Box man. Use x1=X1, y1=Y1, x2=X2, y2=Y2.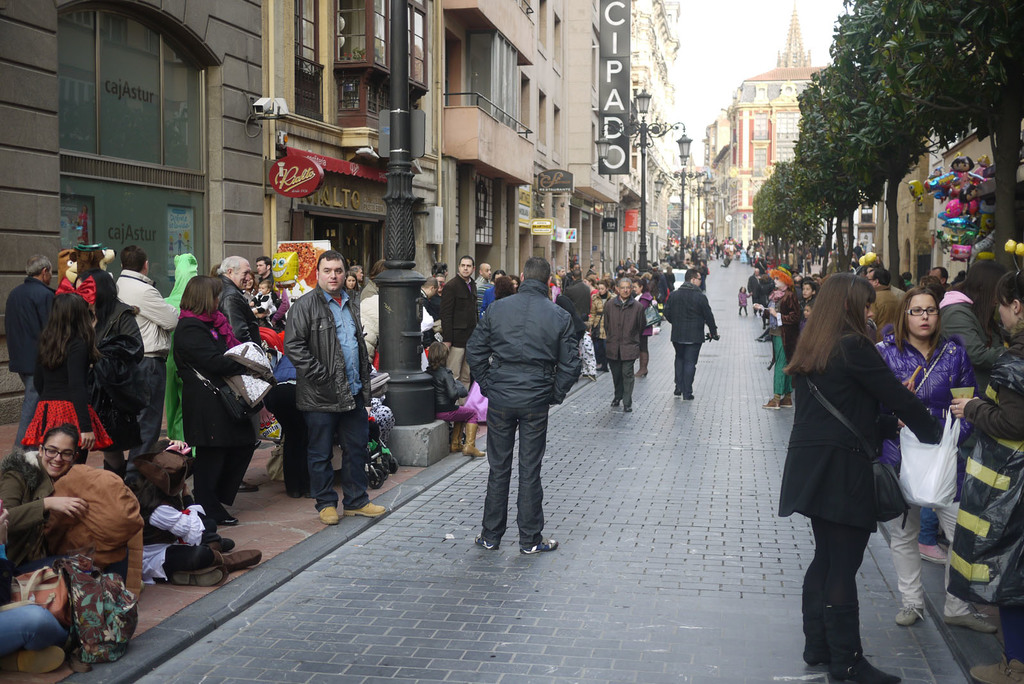
x1=664, y1=267, x2=721, y2=399.
